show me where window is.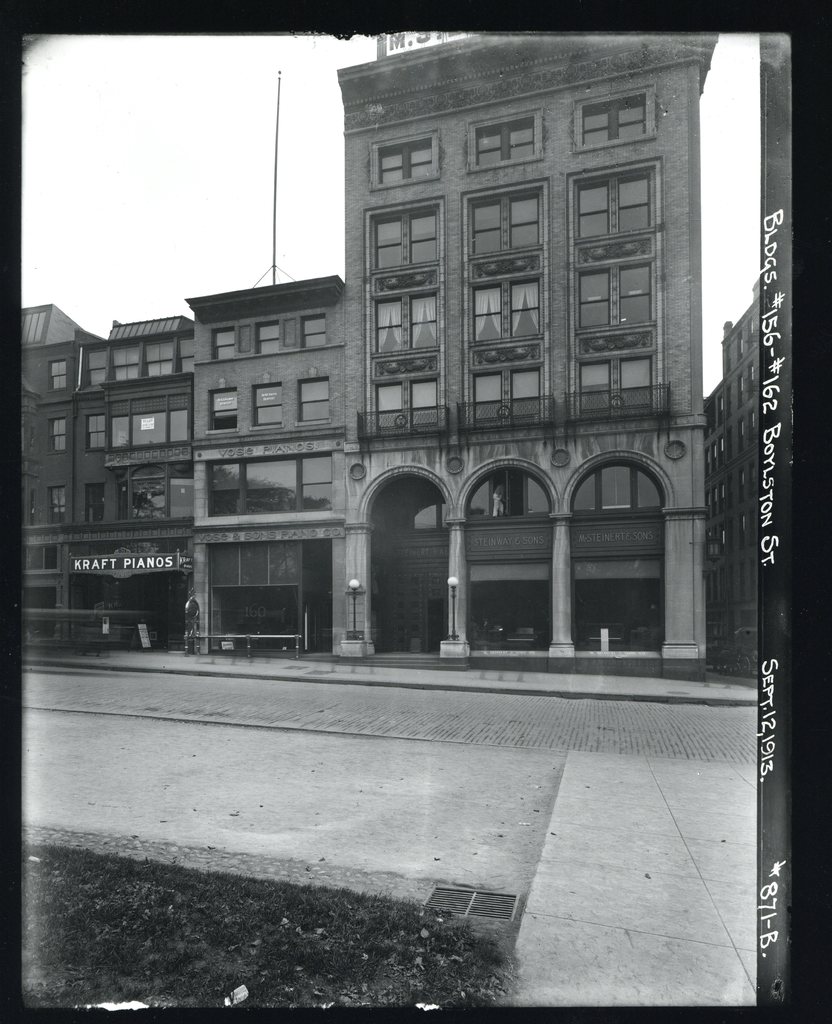
window is at bbox=[384, 207, 440, 271].
